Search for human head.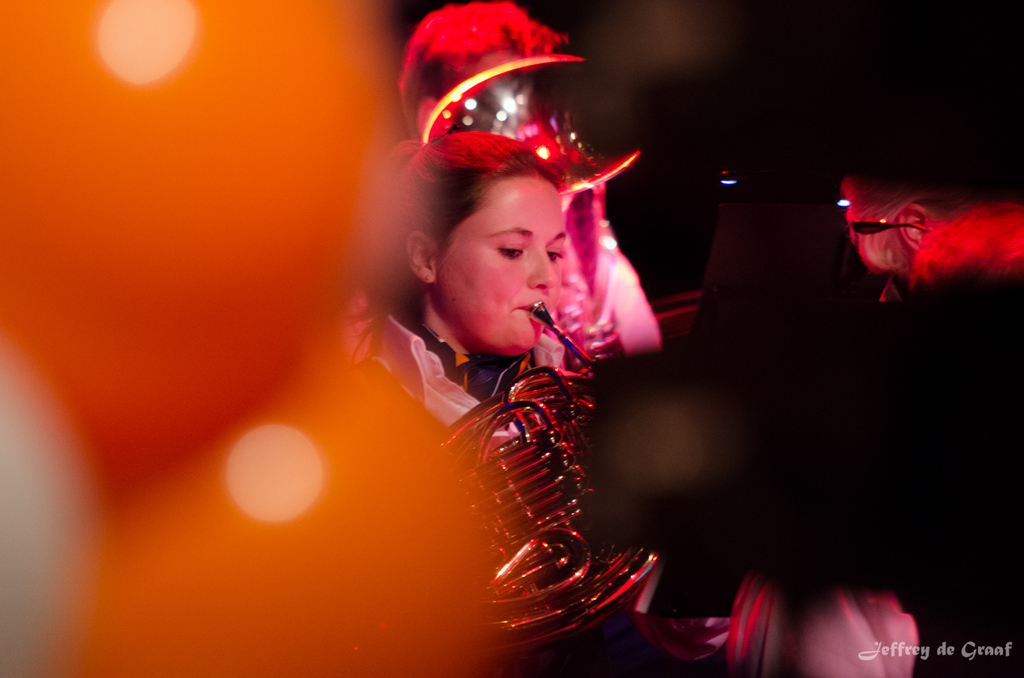
Found at (x1=404, y1=133, x2=561, y2=353).
